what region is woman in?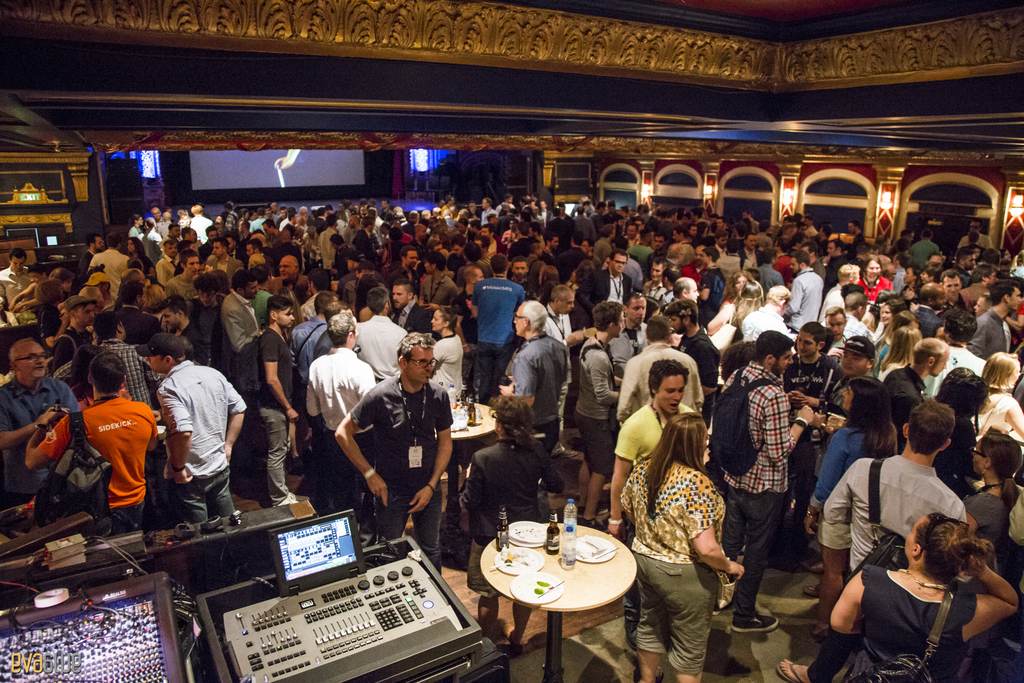
left=44, top=332, right=81, bottom=387.
